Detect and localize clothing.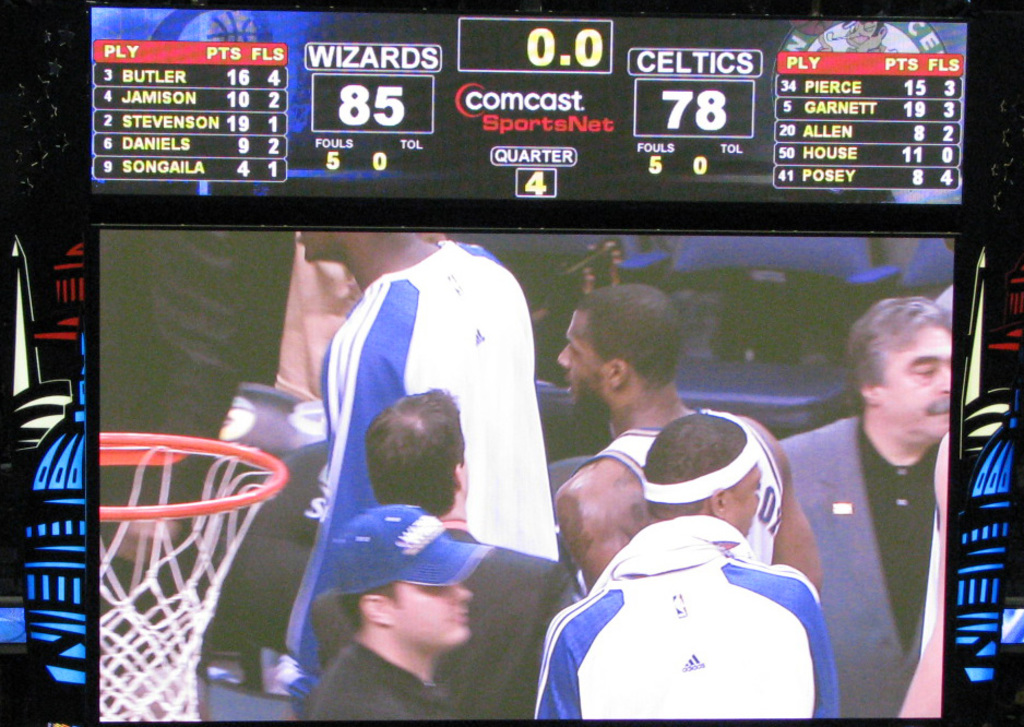
Localized at bbox=(550, 402, 786, 609).
